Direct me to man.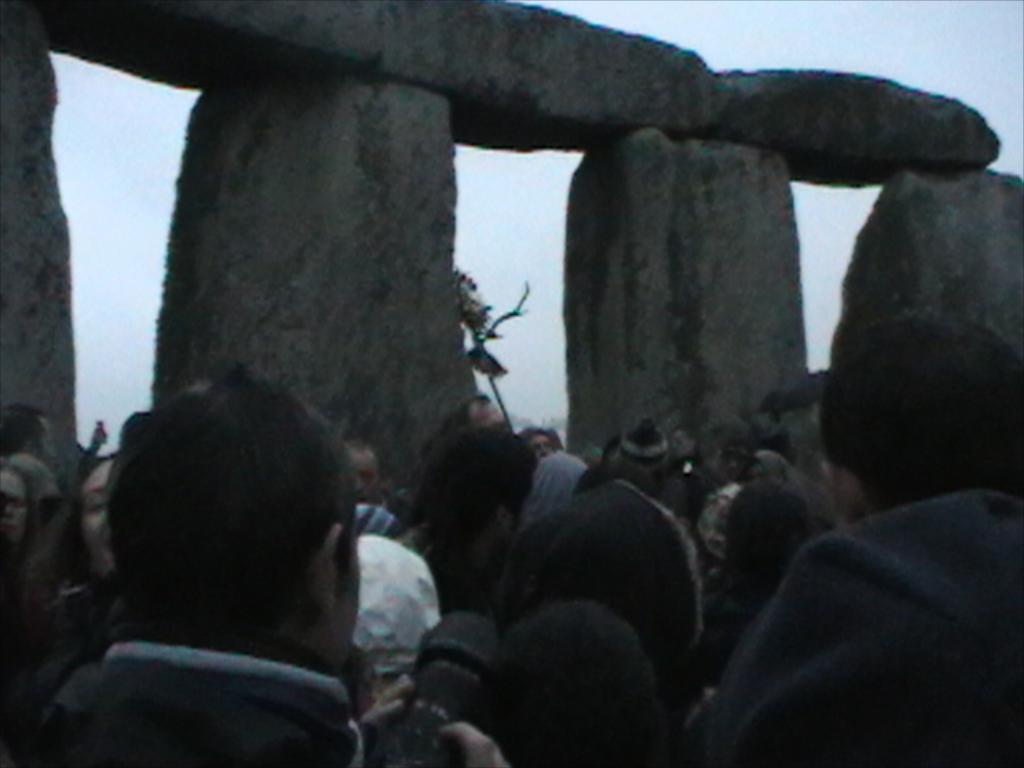
Direction: x1=46 y1=357 x2=461 y2=762.
